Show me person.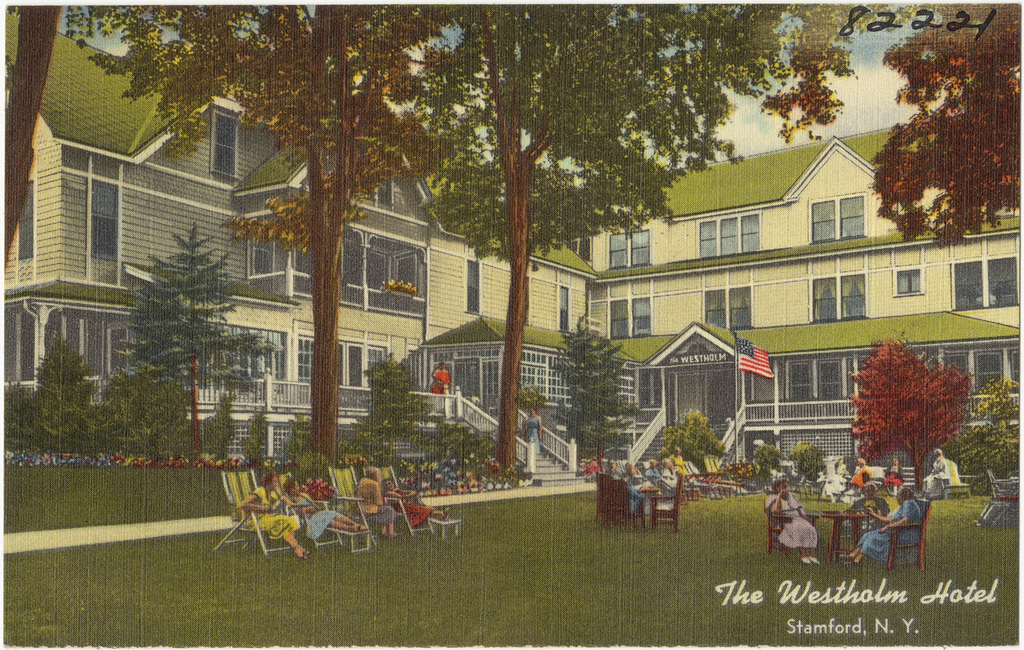
person is here: {"left": 283, "top": 472, "right": 370, "bottom": 540}.
